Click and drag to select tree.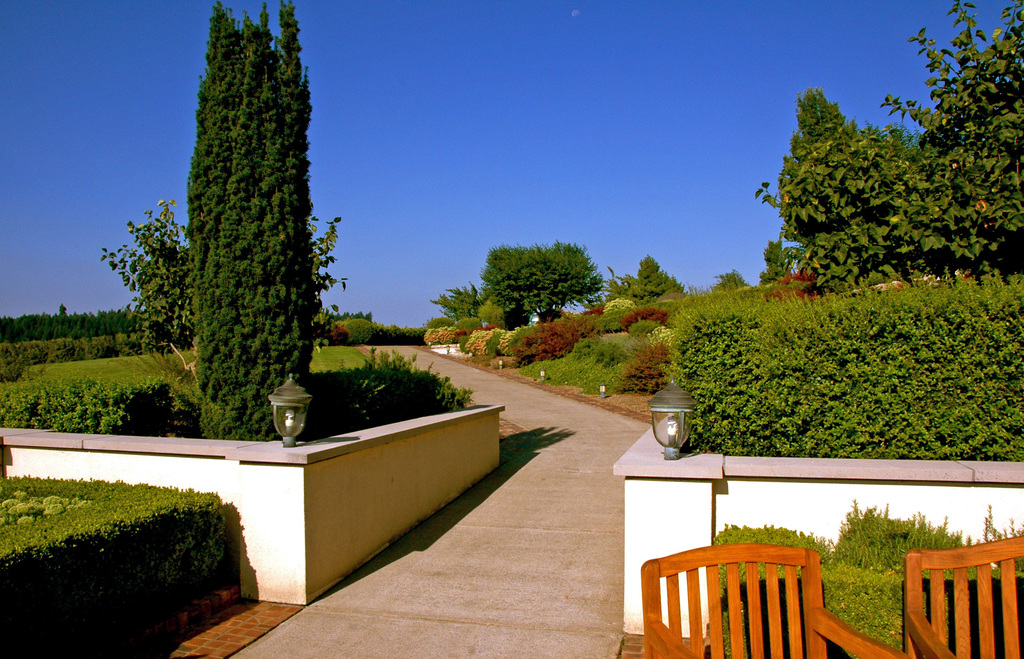
Selection: rect(95, 188, 340, 386).
